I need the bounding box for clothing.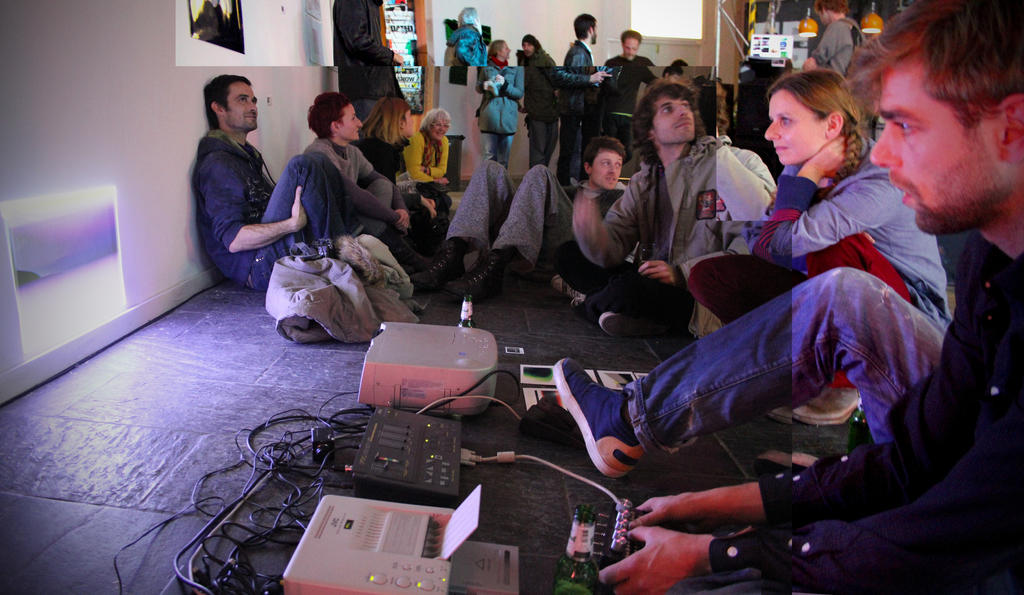
Here it is: bbox=[607, 58, 656, 111].
